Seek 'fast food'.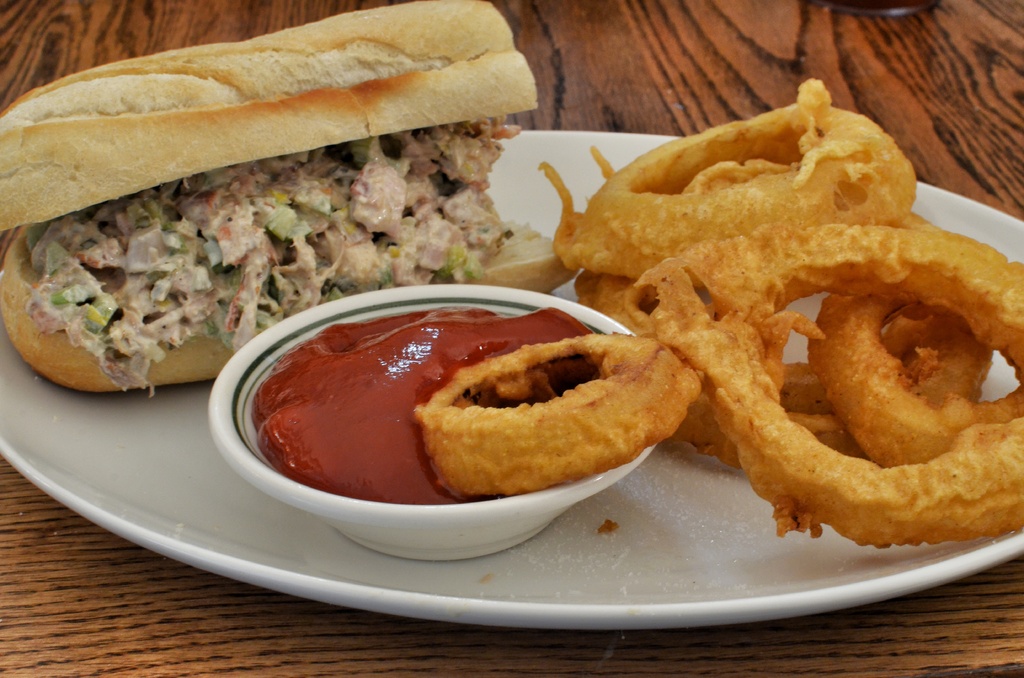
[x1=404, y1=326, x2=726, y2=483].
